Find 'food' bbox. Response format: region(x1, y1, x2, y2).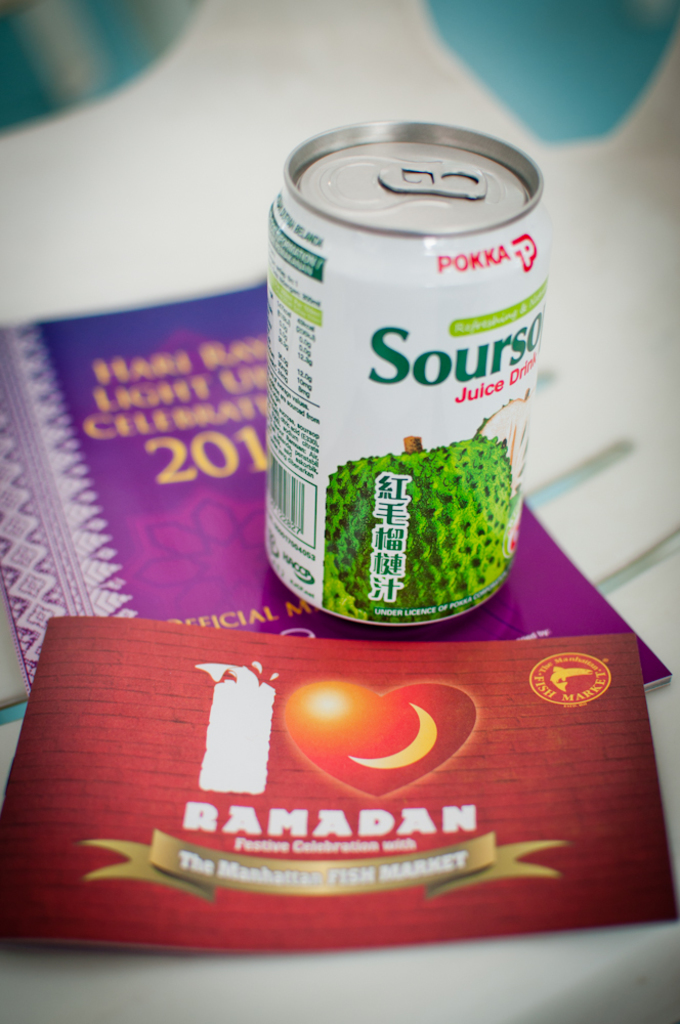
region(321, 432, 519, 631).
